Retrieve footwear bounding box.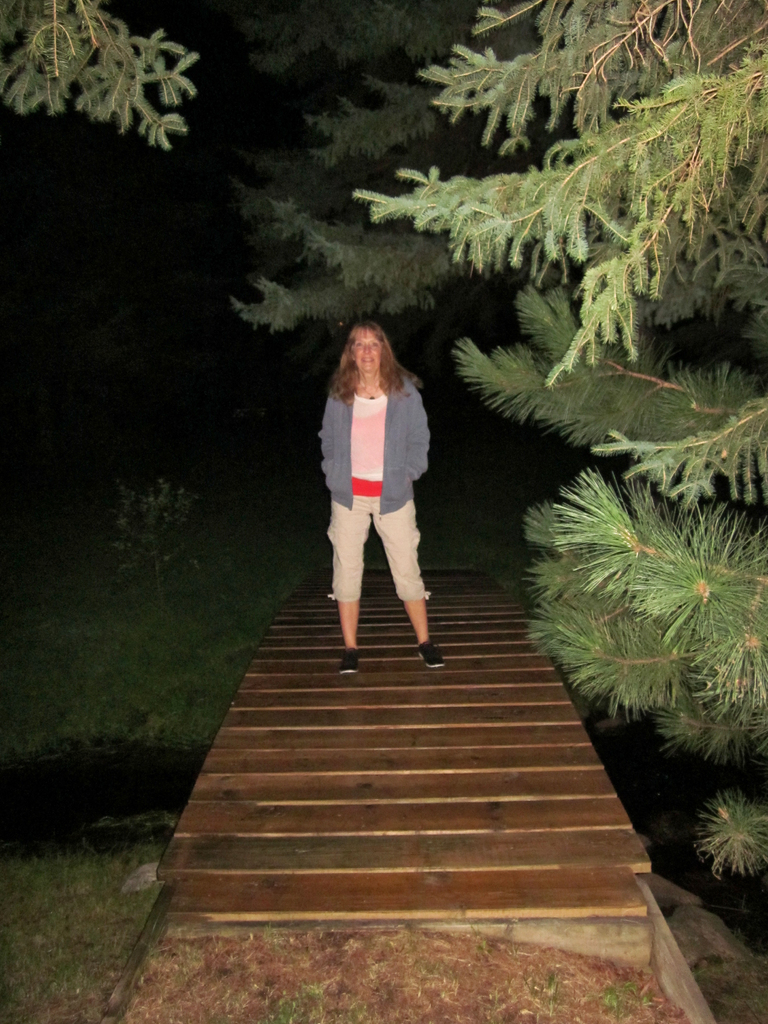
Bounding box: region(339, 645, 363, 673).
